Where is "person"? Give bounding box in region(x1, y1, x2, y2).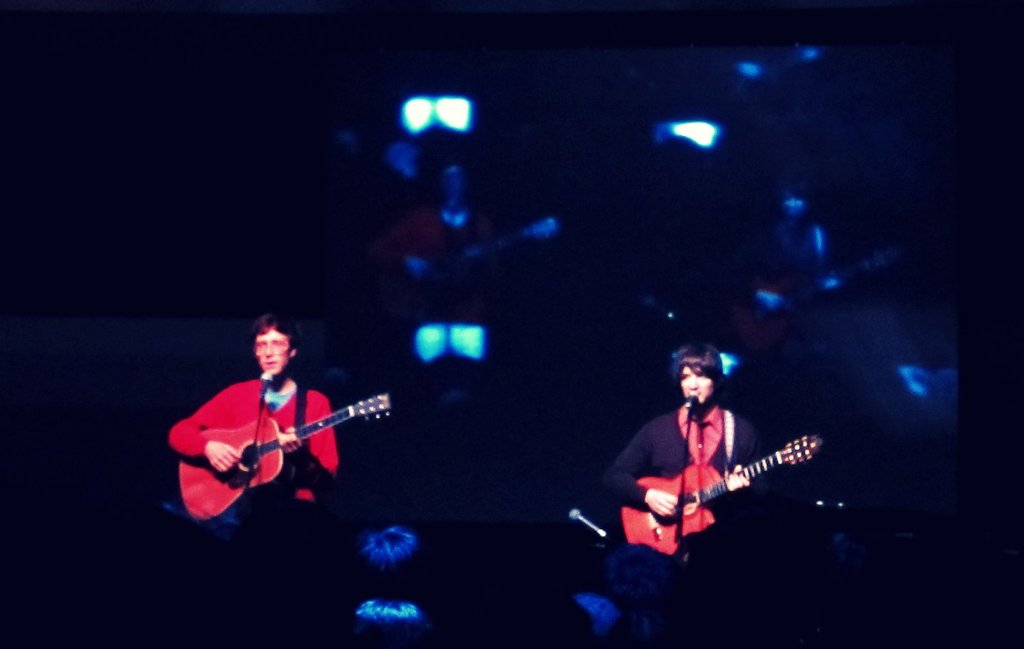
region(606, 341, 768, 588).
